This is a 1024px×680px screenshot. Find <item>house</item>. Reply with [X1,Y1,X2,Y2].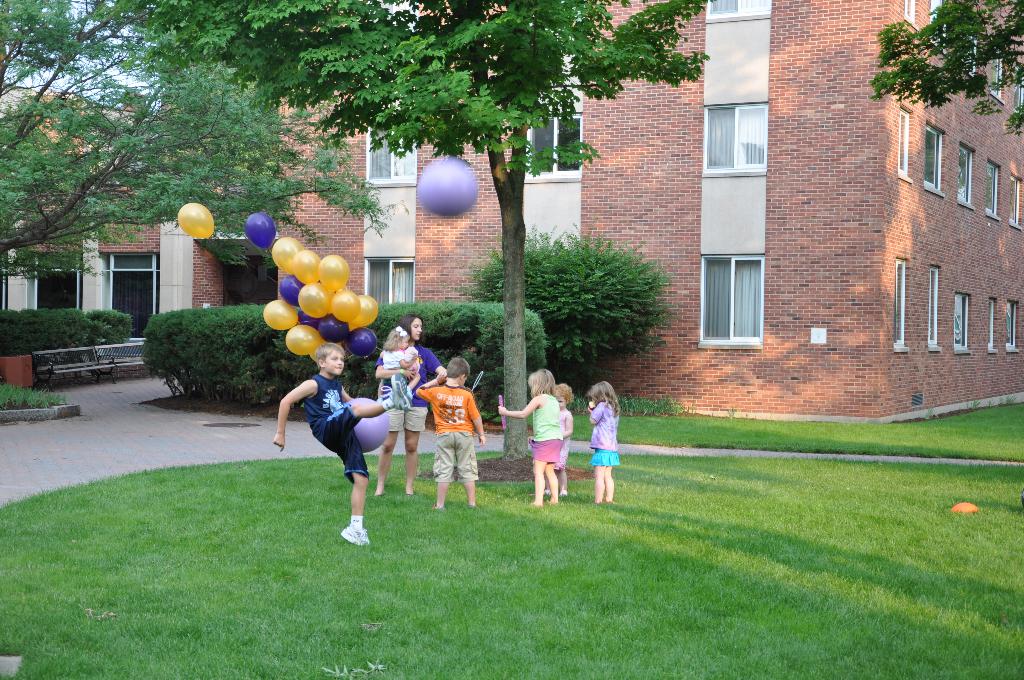
[0,0,1023,424].
